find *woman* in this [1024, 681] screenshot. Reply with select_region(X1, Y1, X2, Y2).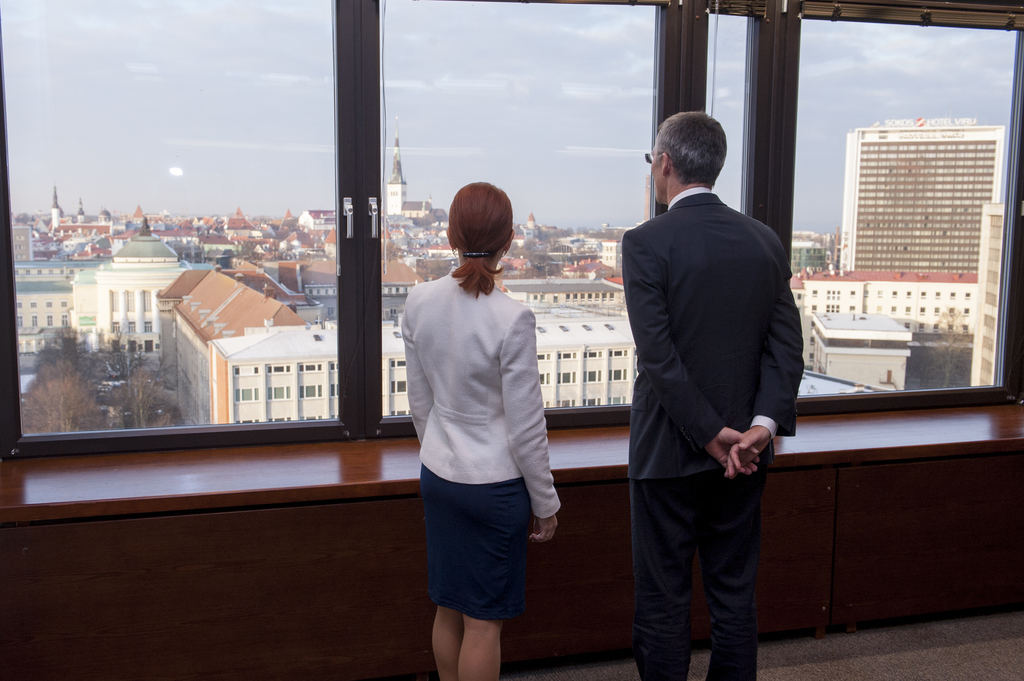
select_region(394, 172, 568, 678).
